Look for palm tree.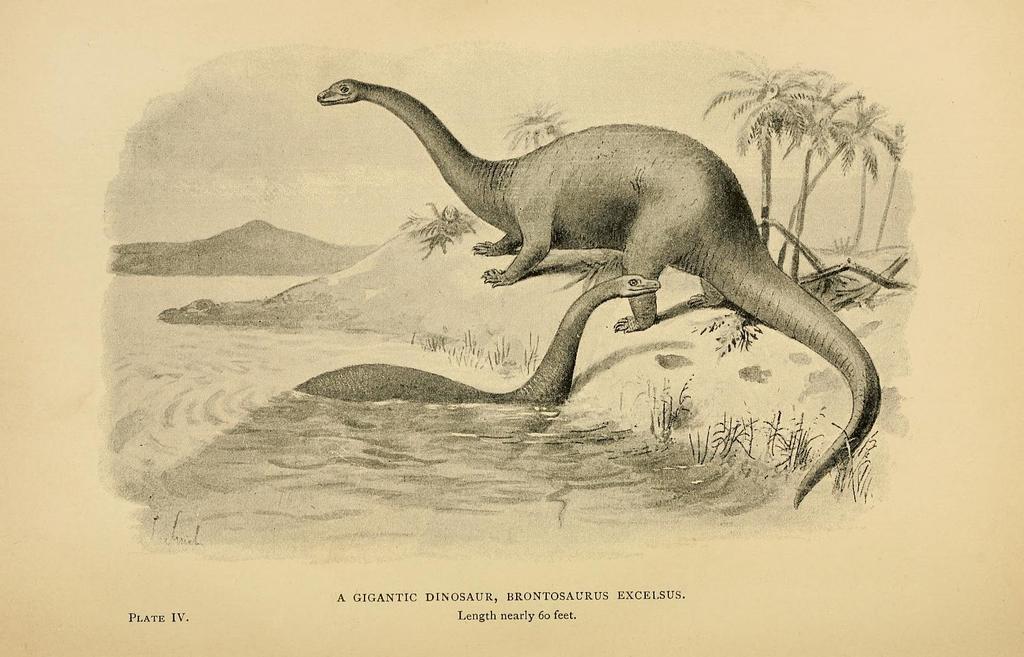
Found: 496,100,592,160.
